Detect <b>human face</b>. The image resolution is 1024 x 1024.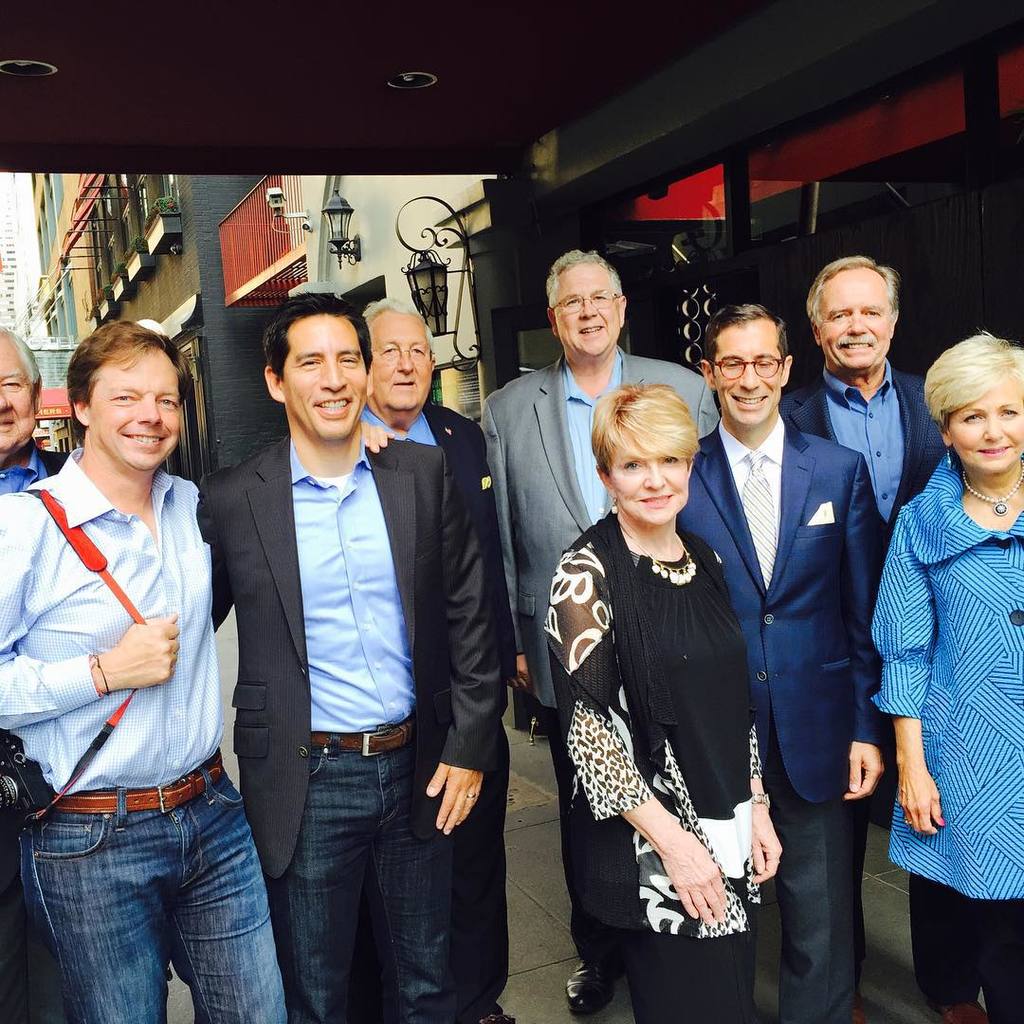
[x1=611, y1=429, x2=686, y2=526].
